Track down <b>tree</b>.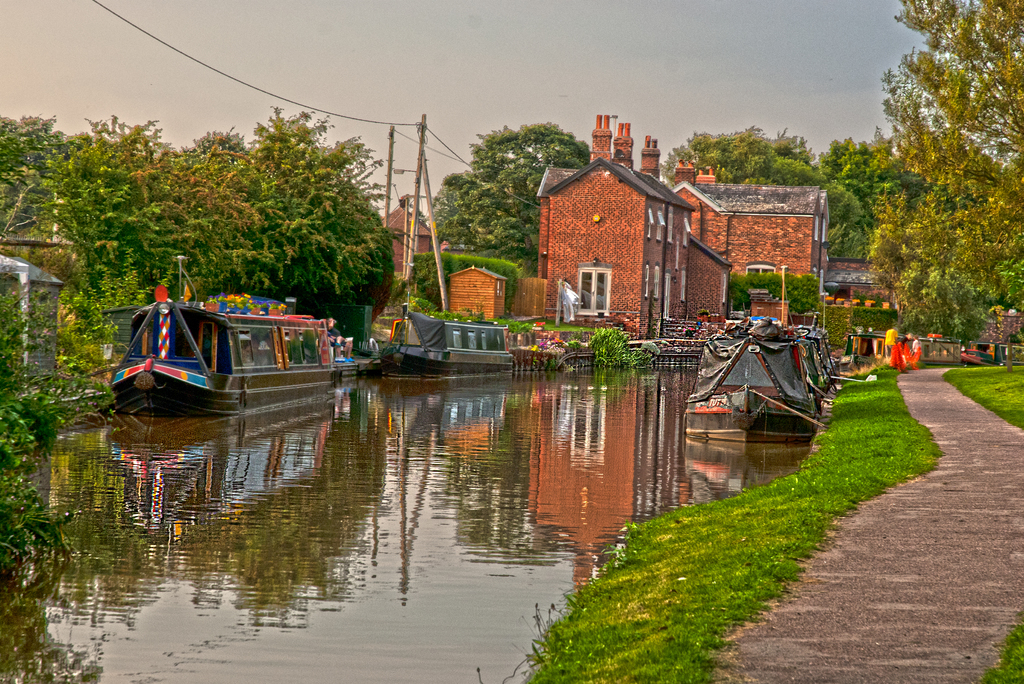
Tracked to crop(810, 133, 930, 253).
